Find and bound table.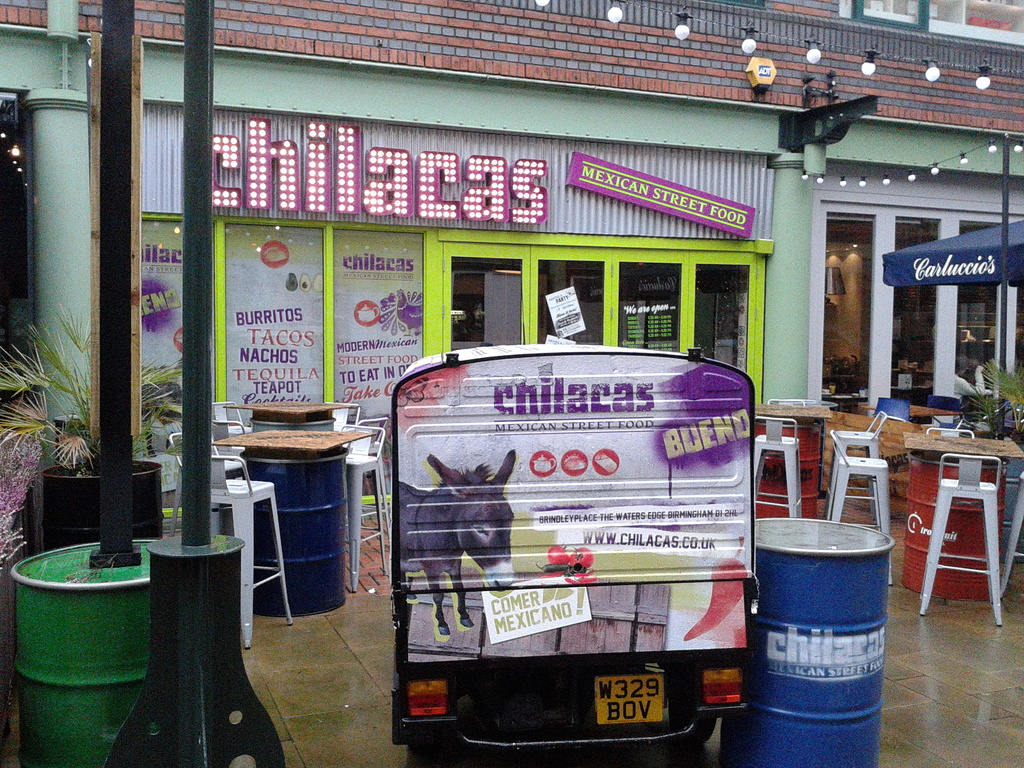
Bound: crop(900, 435, 1023, 602).
